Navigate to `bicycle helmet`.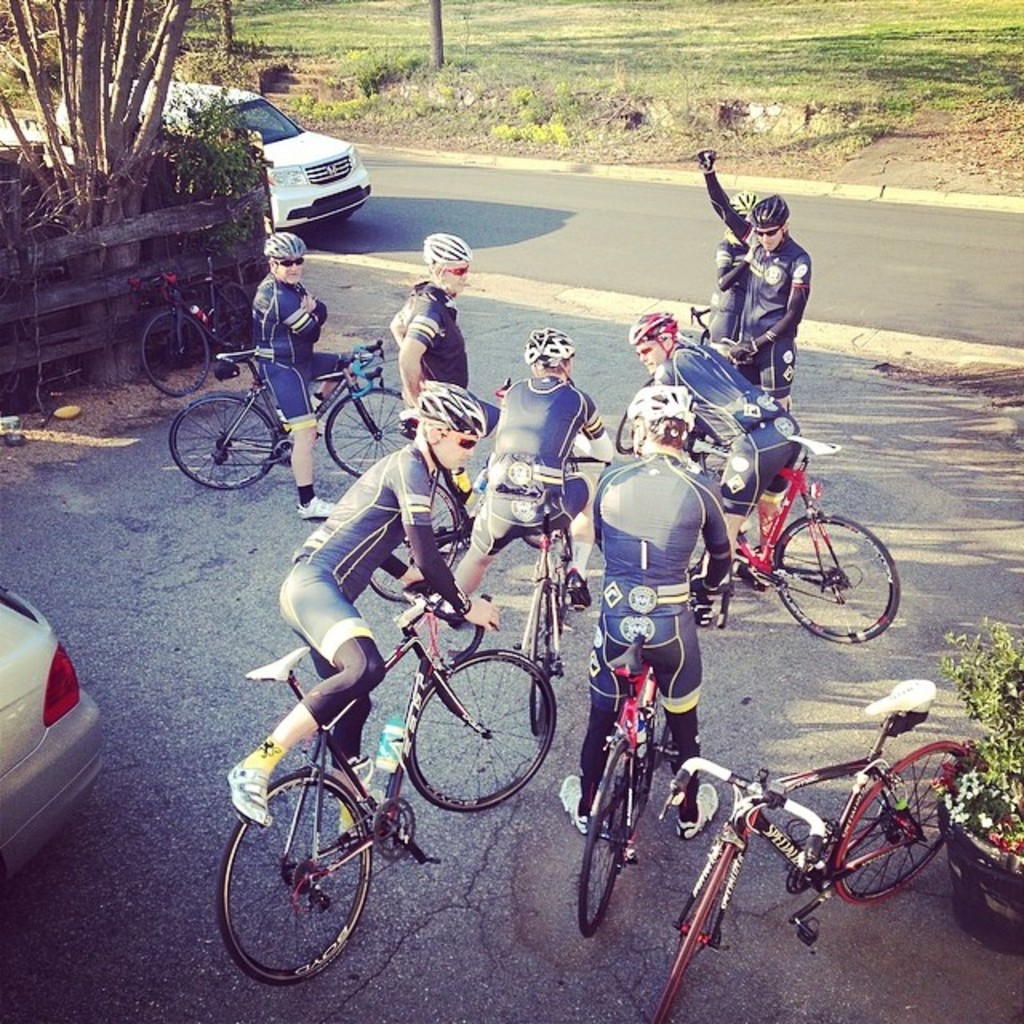
Navigation target: (747, 197, 789, 238).
